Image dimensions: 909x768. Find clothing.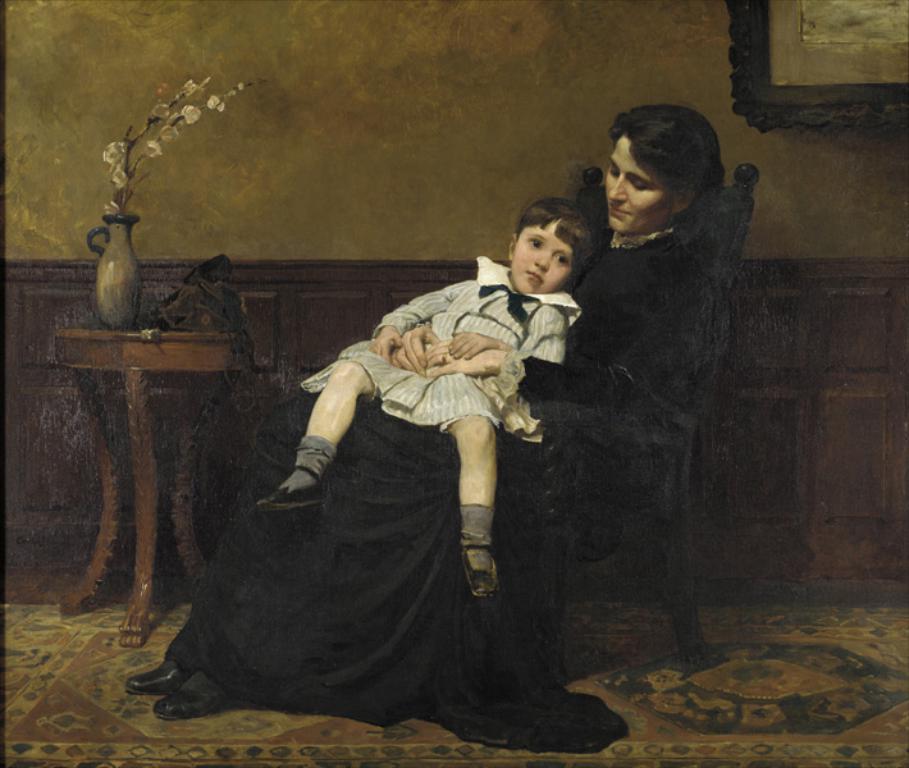
BBox(160, 219, 689, 767).
